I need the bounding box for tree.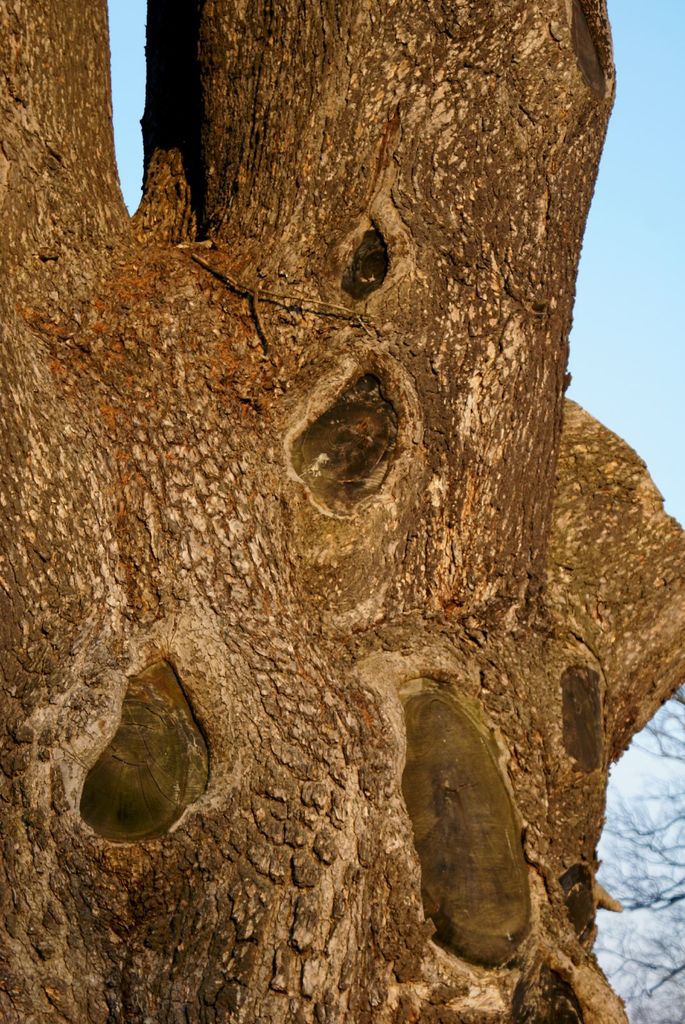
Here it is: [left=0, top=0, right=684, bottom=1023].
